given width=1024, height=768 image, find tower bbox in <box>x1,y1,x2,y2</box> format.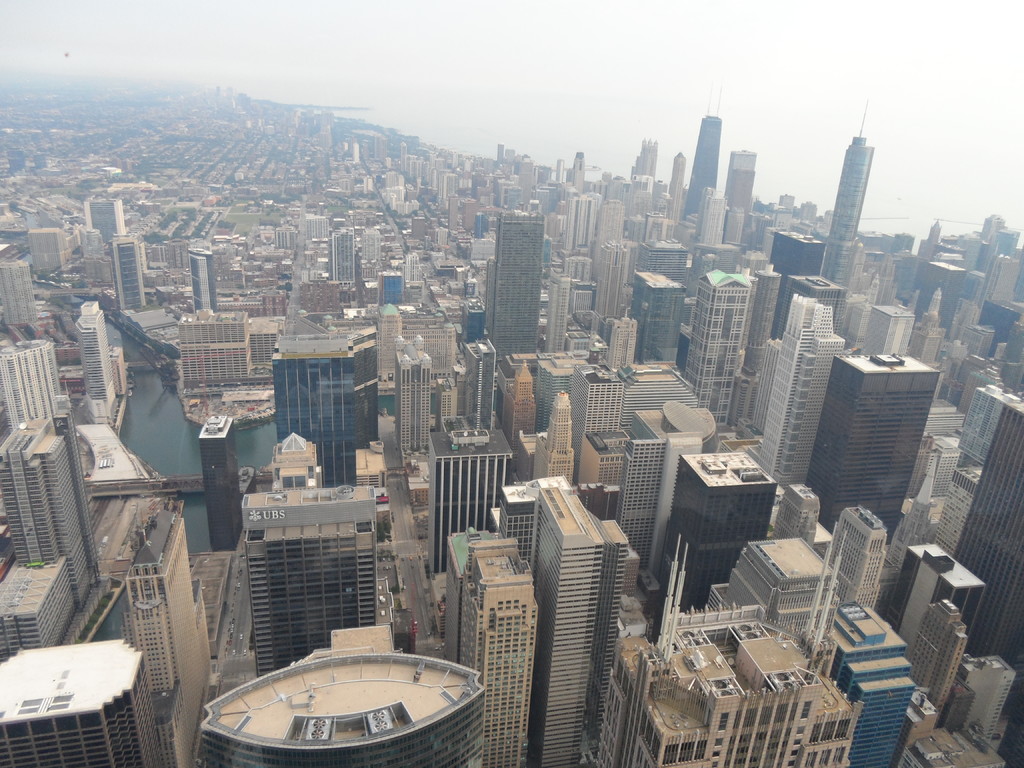
<box>598,244,634,339</box>.
